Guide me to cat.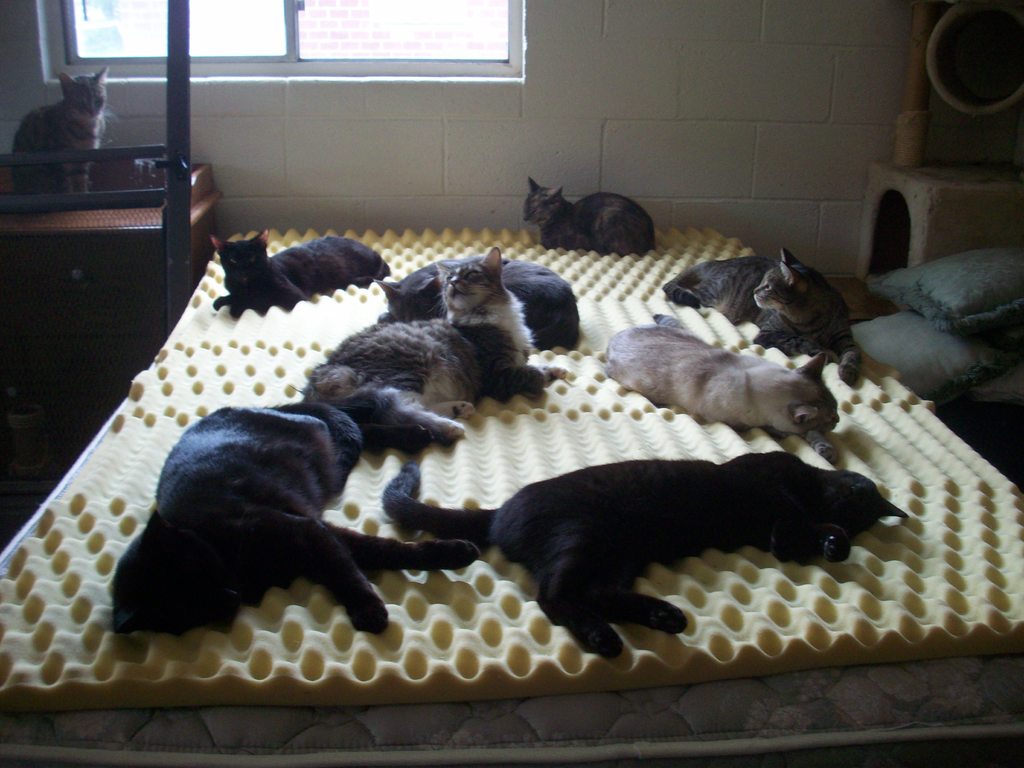
Guidance: 374,257,582,353.
